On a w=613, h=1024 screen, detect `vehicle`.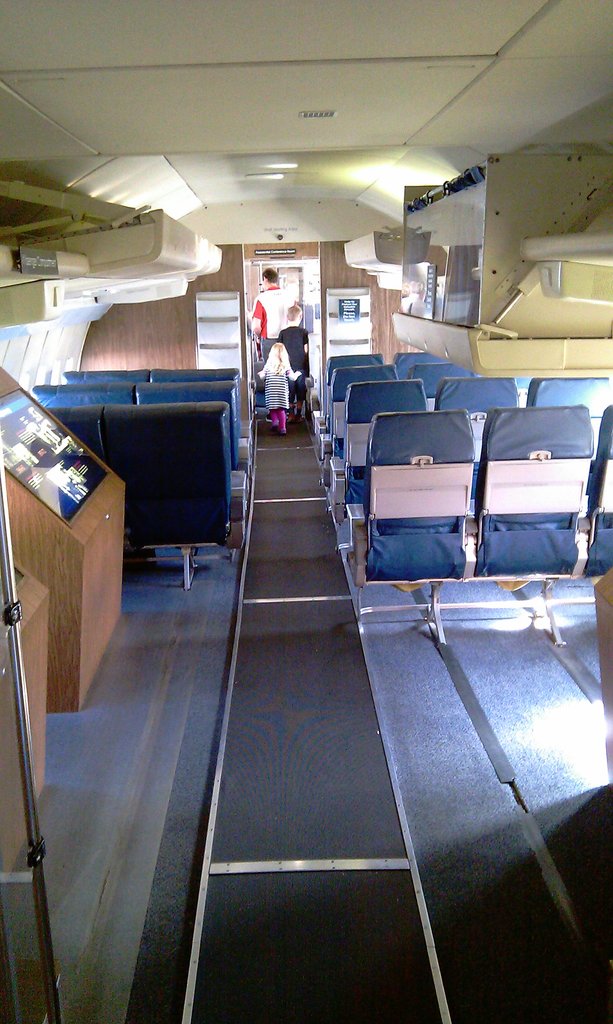
[0,0,612,1023].
